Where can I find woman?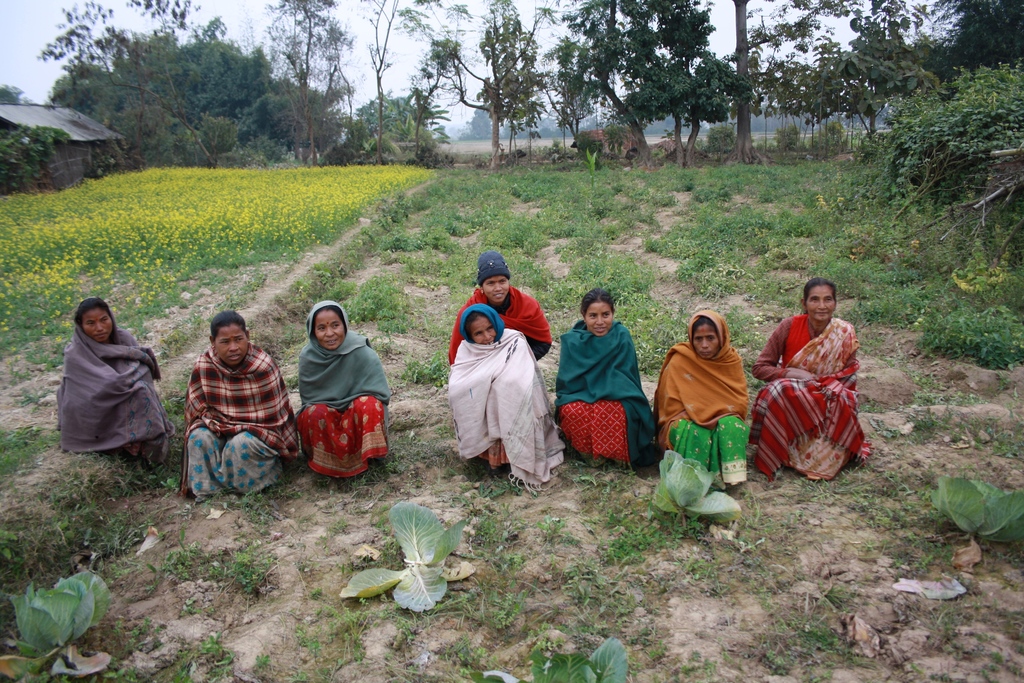
You can find it at Rect(53, 301, 168, 468).
